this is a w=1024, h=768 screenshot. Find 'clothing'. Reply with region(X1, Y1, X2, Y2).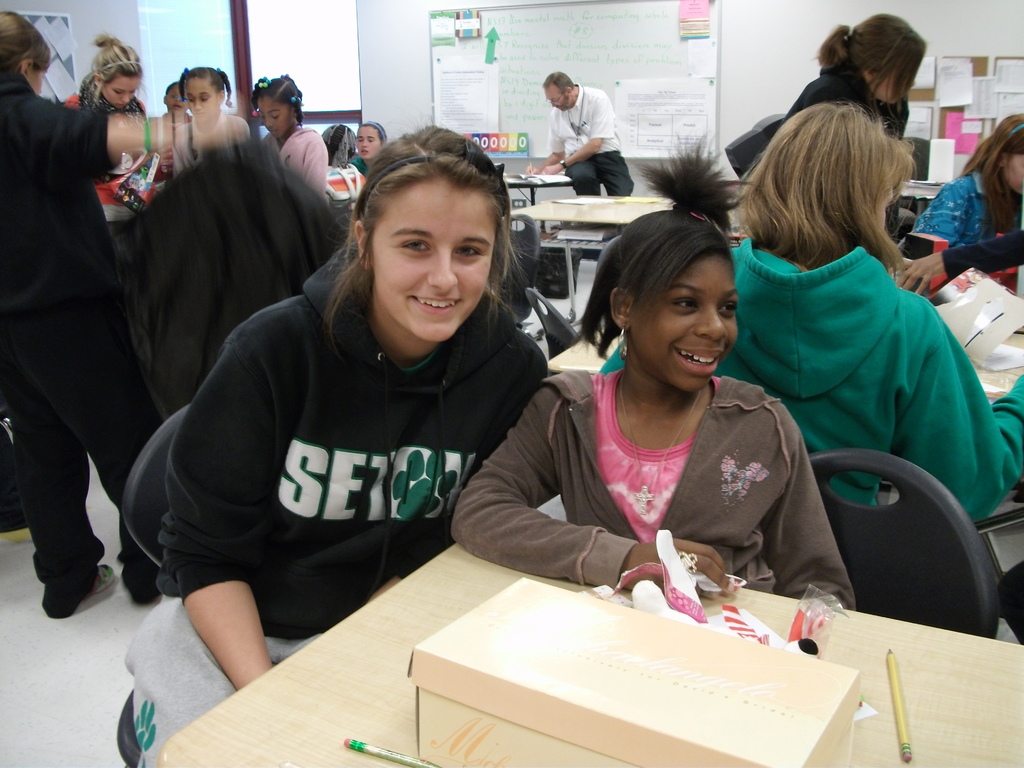
region(171, 117, 254, 182).
